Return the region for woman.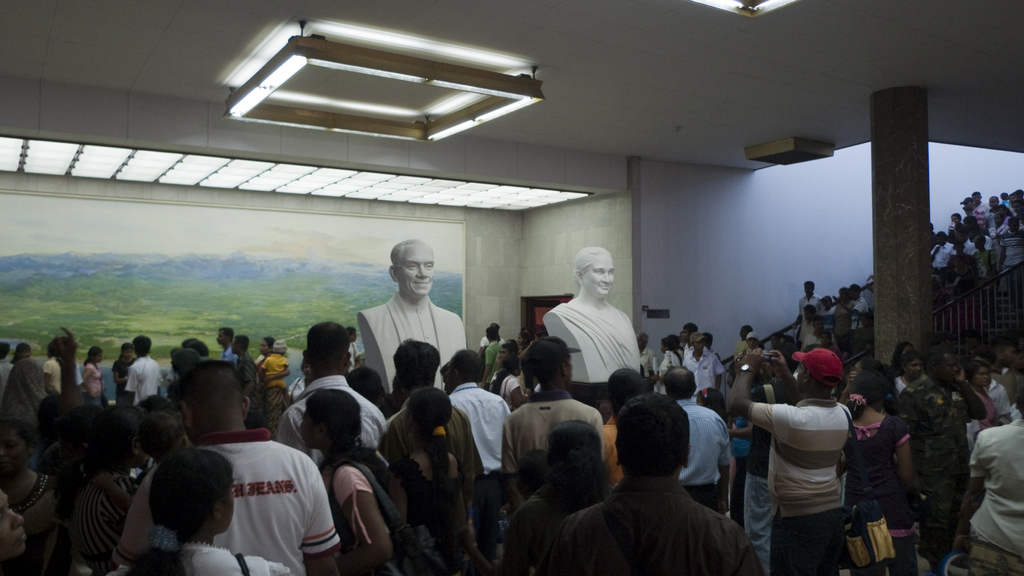
[401,392,461,563].
